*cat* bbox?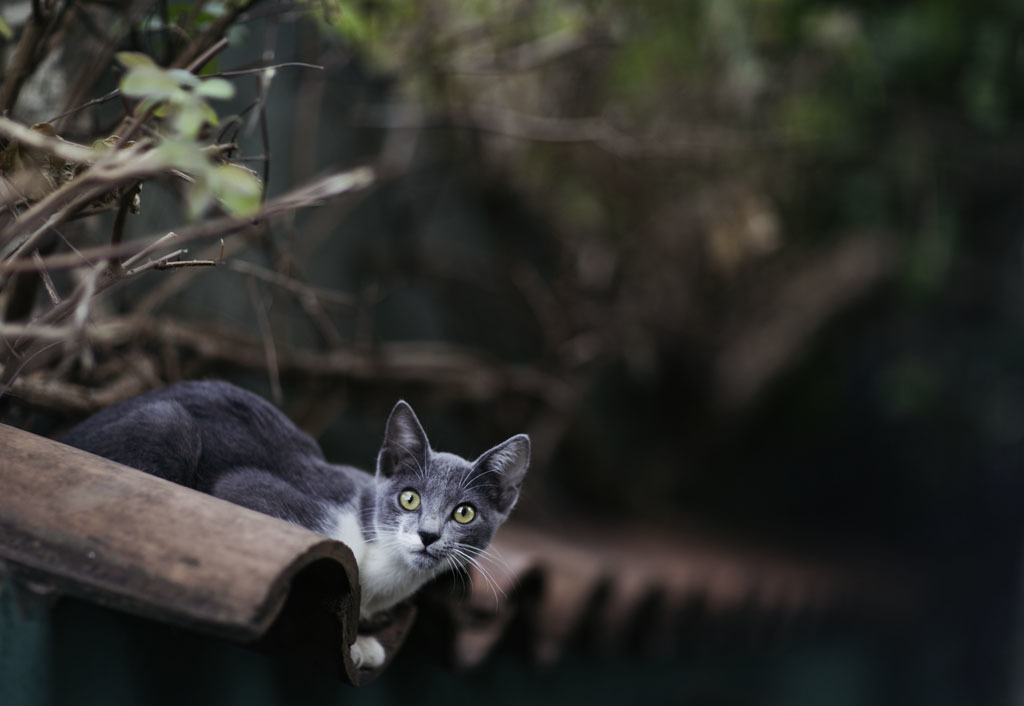
65/384/535/666
